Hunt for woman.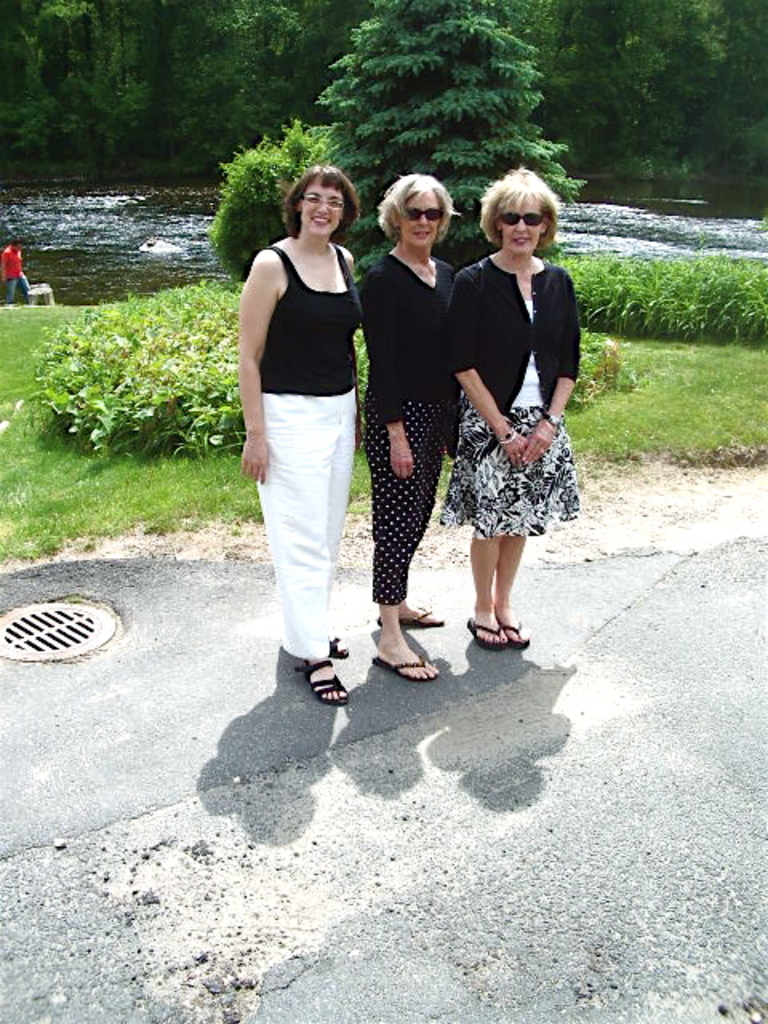
Hunted down at <region>232, 162, 373, 709</region>.
